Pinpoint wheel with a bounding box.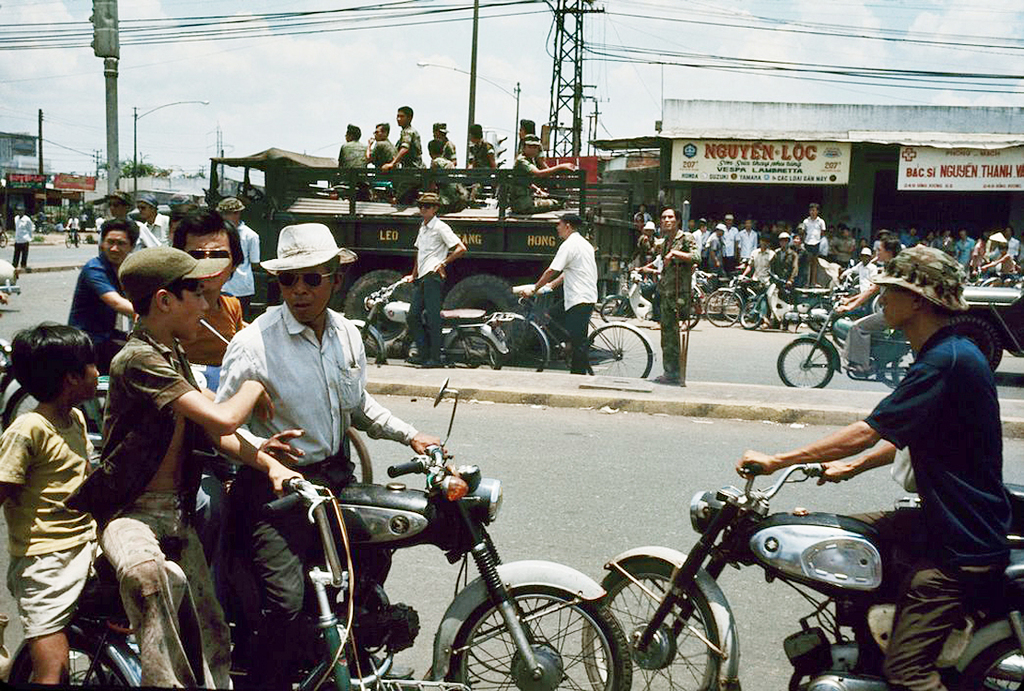
{"left": 66, "top": 234, "right": 71, "bottom": 248}.
